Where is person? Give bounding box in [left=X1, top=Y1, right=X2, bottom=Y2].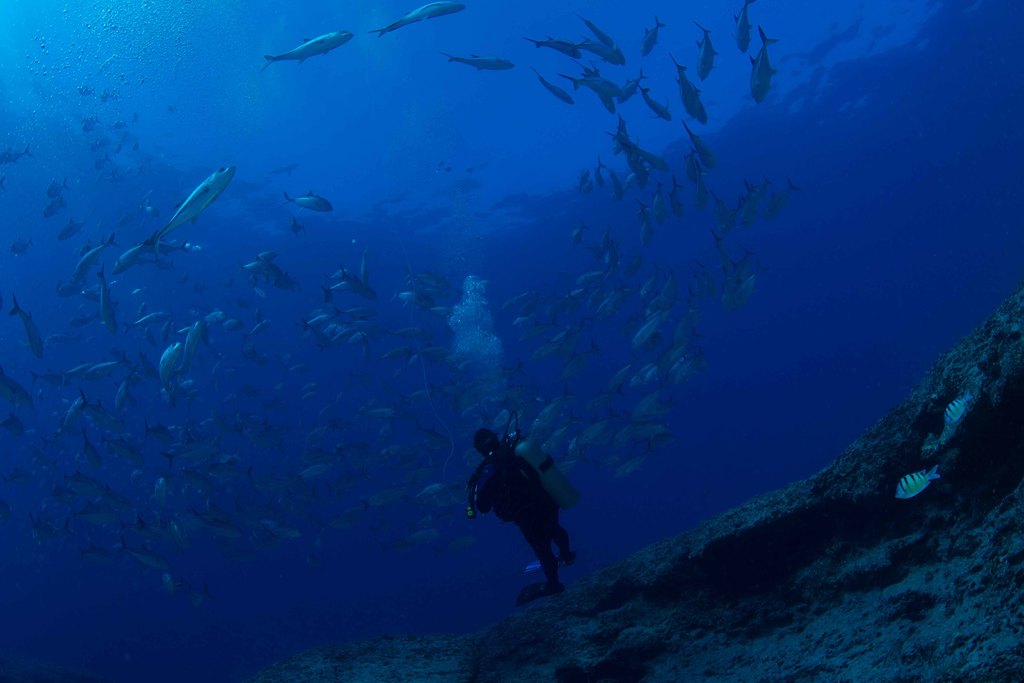
[left=458, top=407, right=578, bottom=611].
